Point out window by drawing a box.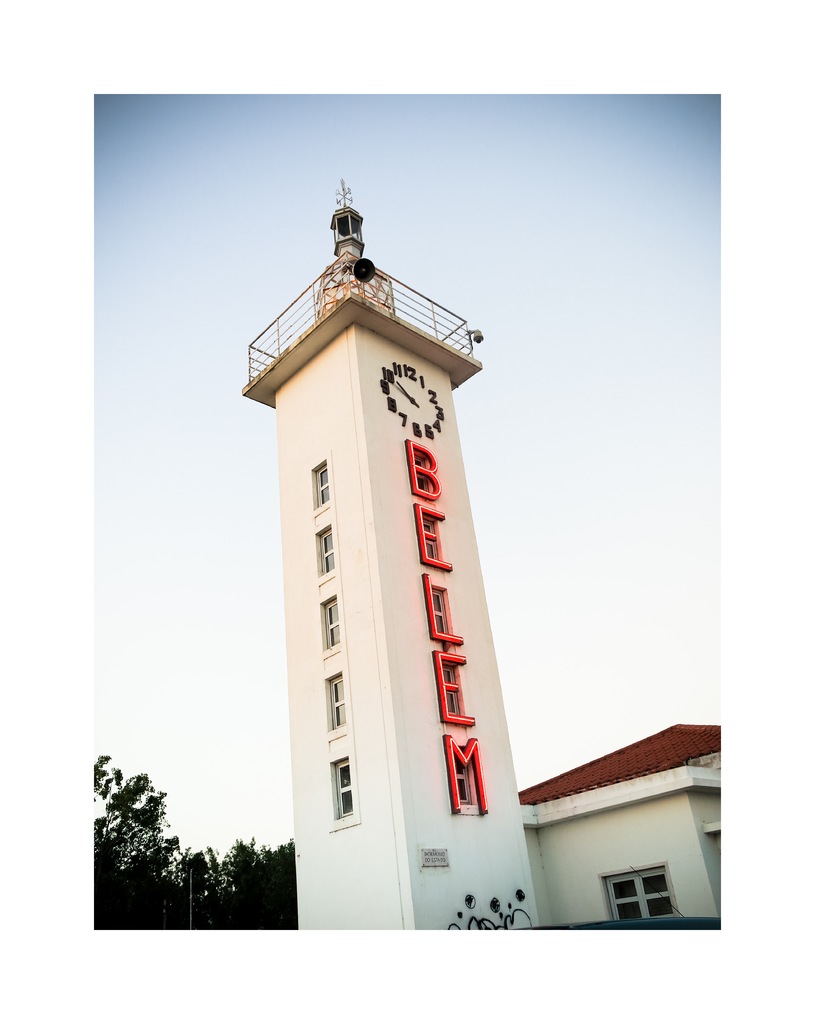
314:591:342:658.
